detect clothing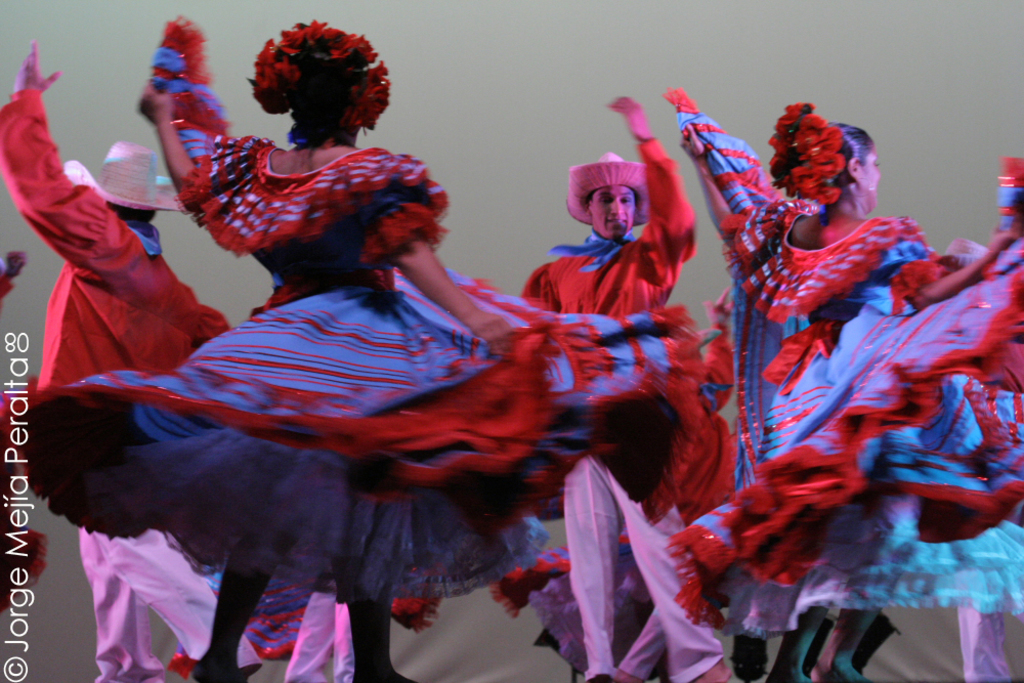
left=525, top=137, right=721, bottom=659
